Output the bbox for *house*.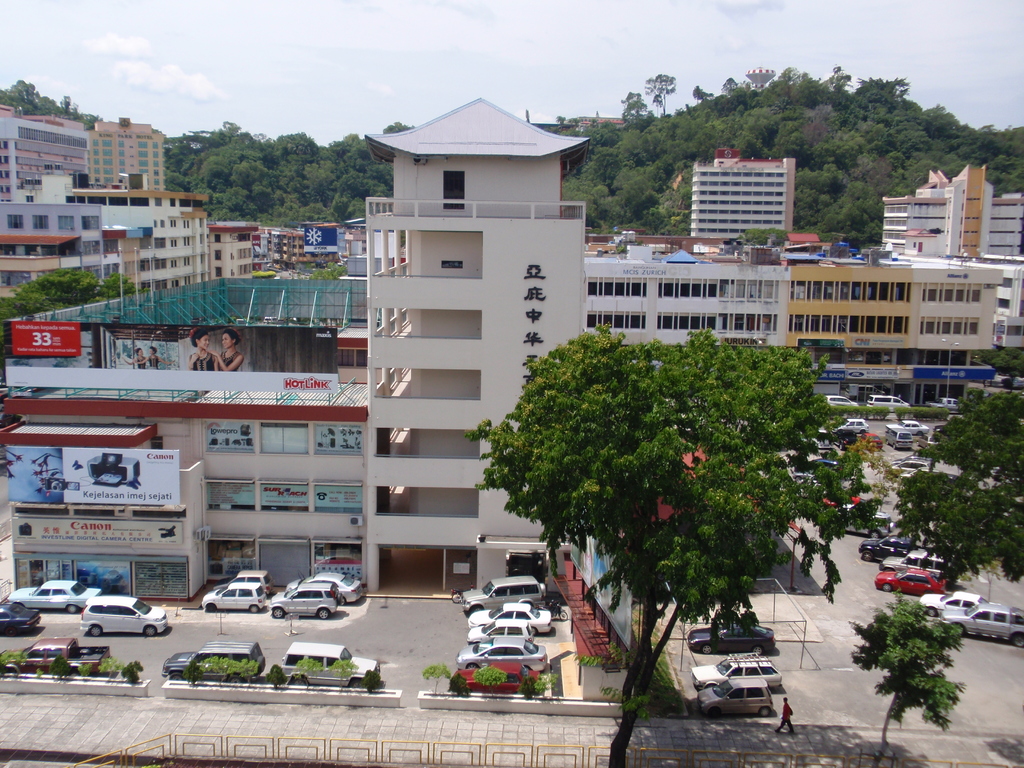
755,252,1023,409.
